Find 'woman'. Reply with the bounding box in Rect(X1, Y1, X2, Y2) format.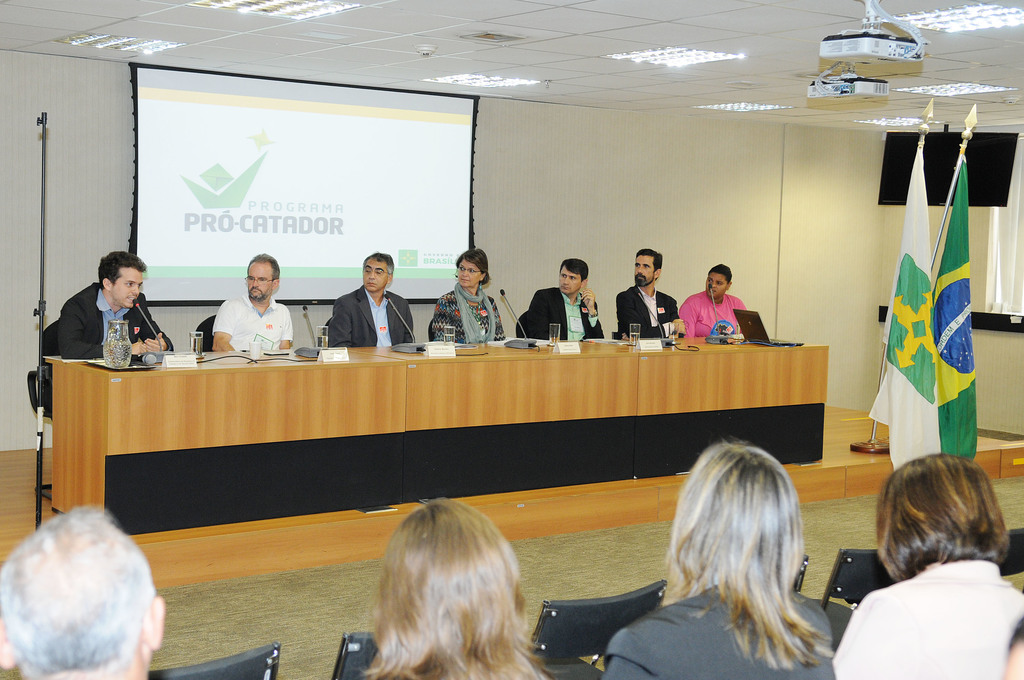
Rect(365, 494, 605, 679).
